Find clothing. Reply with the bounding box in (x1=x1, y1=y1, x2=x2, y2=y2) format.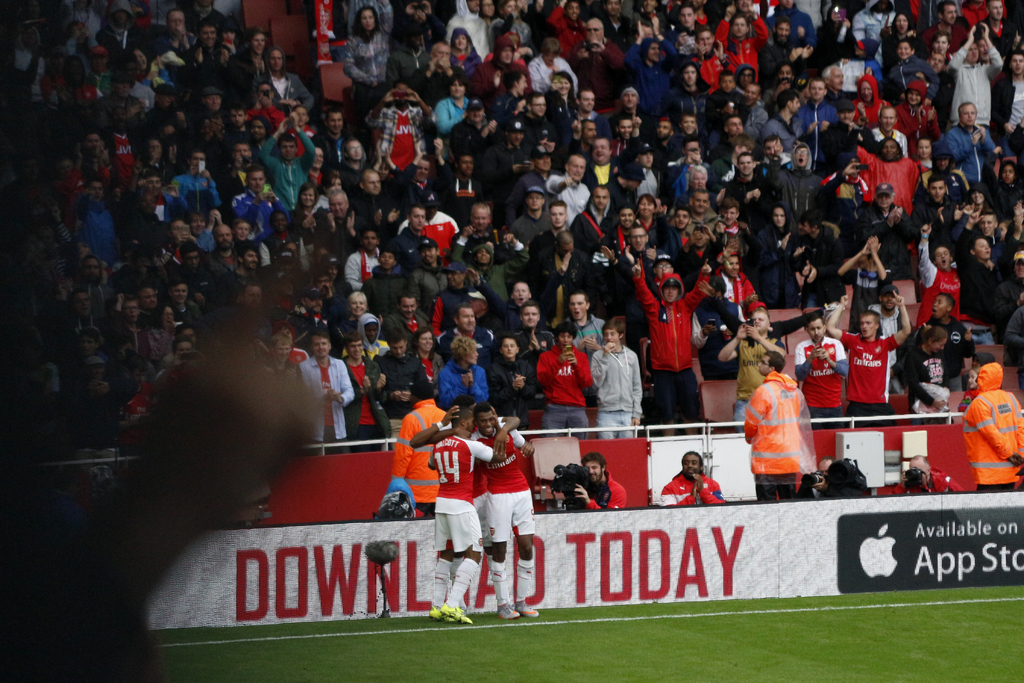
(x1=338, y1=243, x2=384, y2=293).
